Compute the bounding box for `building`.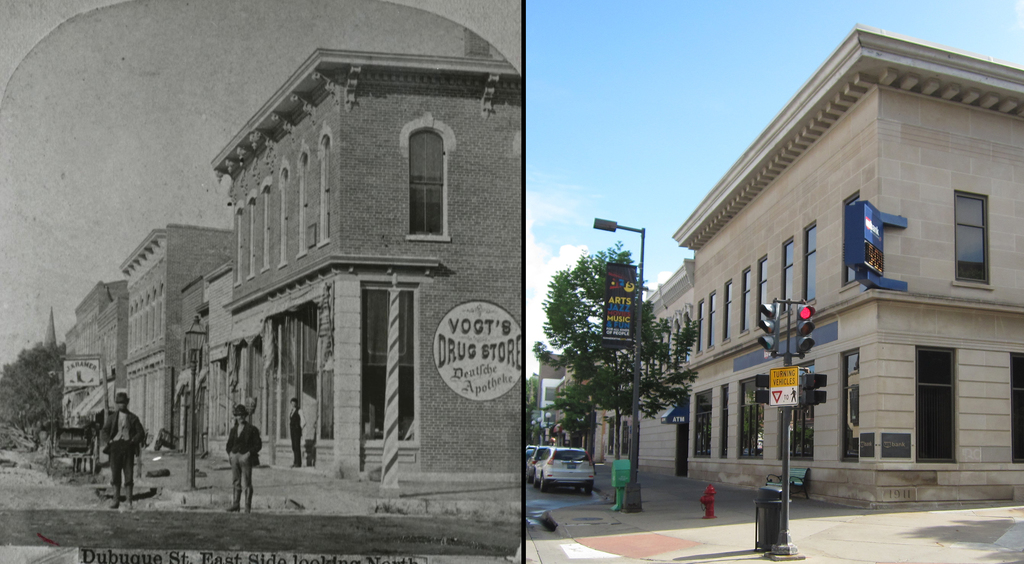
BBox(535, 354, 596, 454).
